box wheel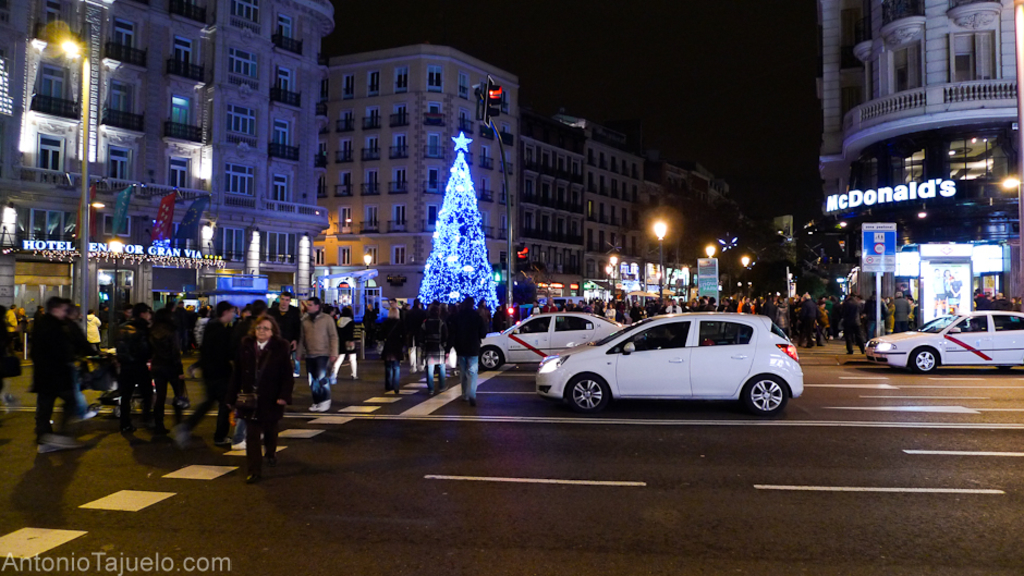
<box>562,371,610,416</box>
